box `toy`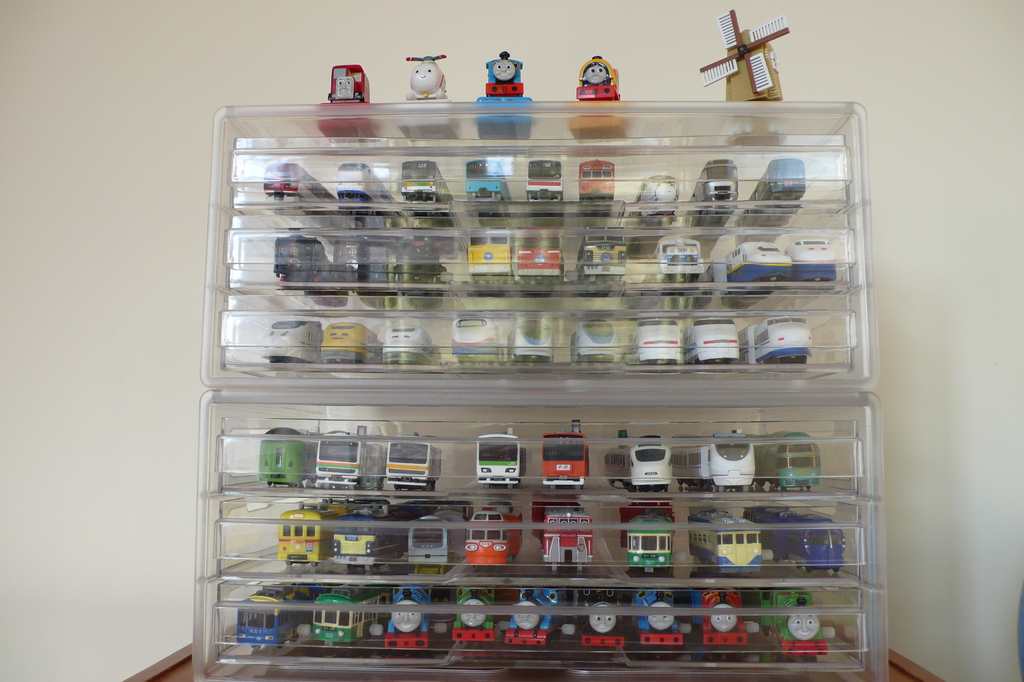
bbox(675, 321, 729, 361)
